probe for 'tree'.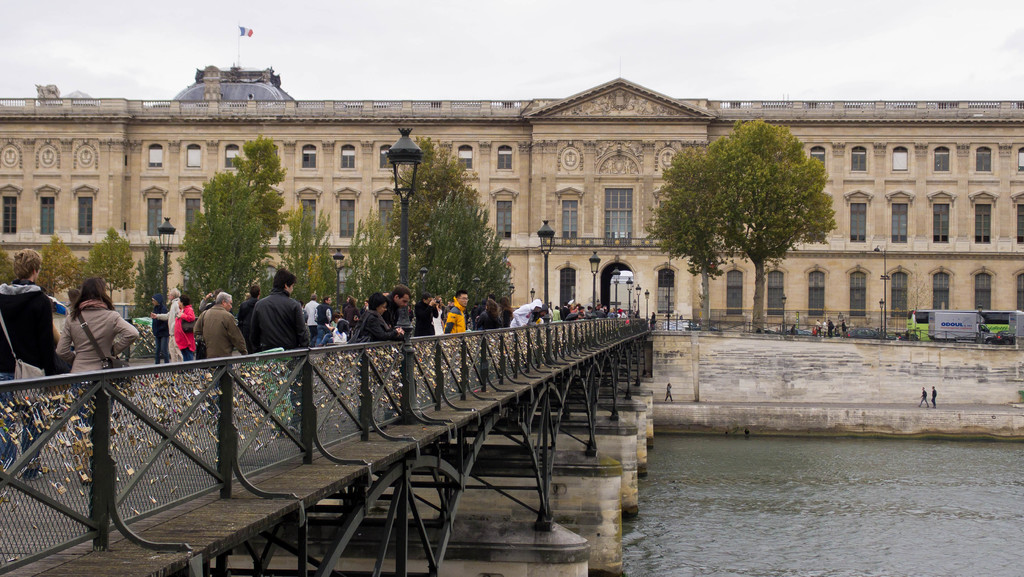
Probe result: {"left": 86, "top": 221, "right": 134, "bottom": 293}.
